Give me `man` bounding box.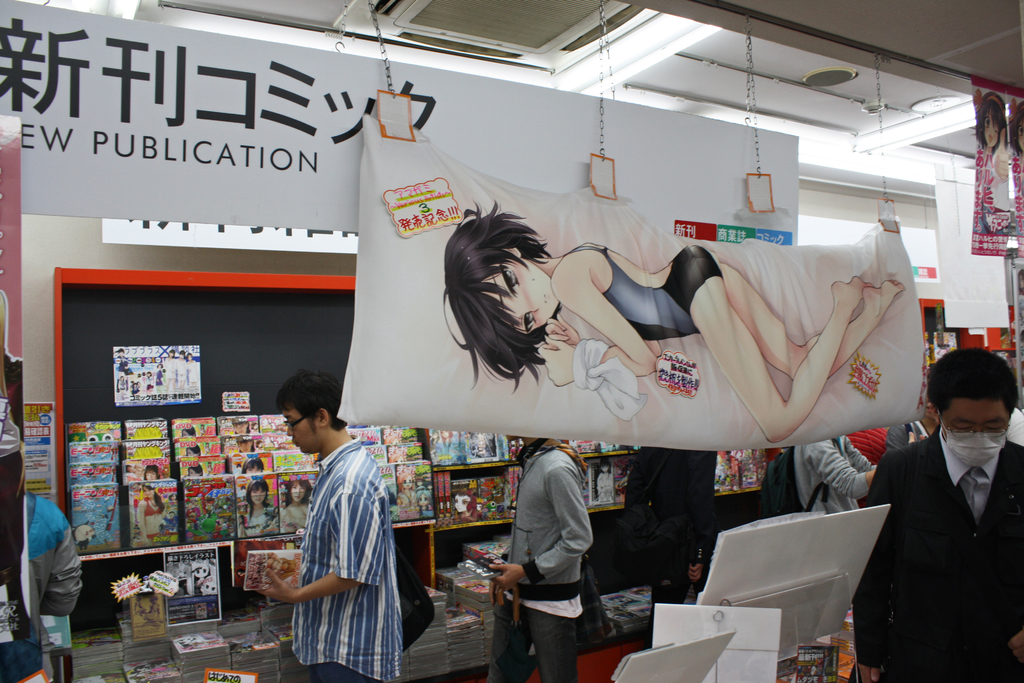
BBox(787, 439, 884, 514).
